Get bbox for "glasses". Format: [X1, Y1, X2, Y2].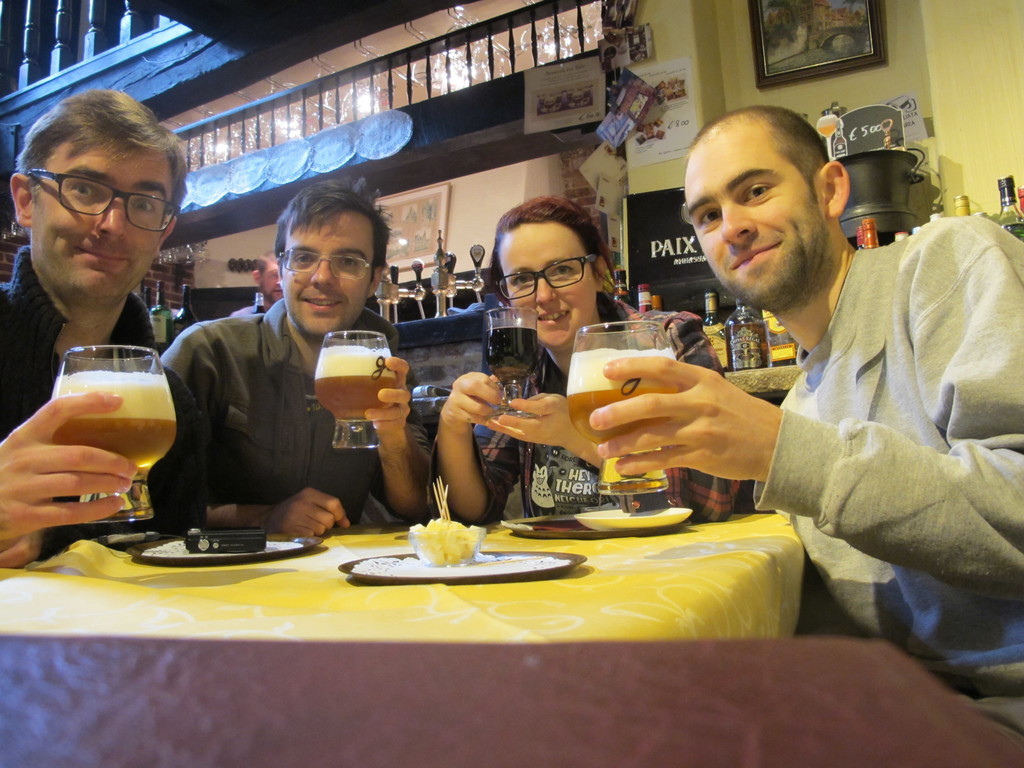
[493, 251, 607, 303].
